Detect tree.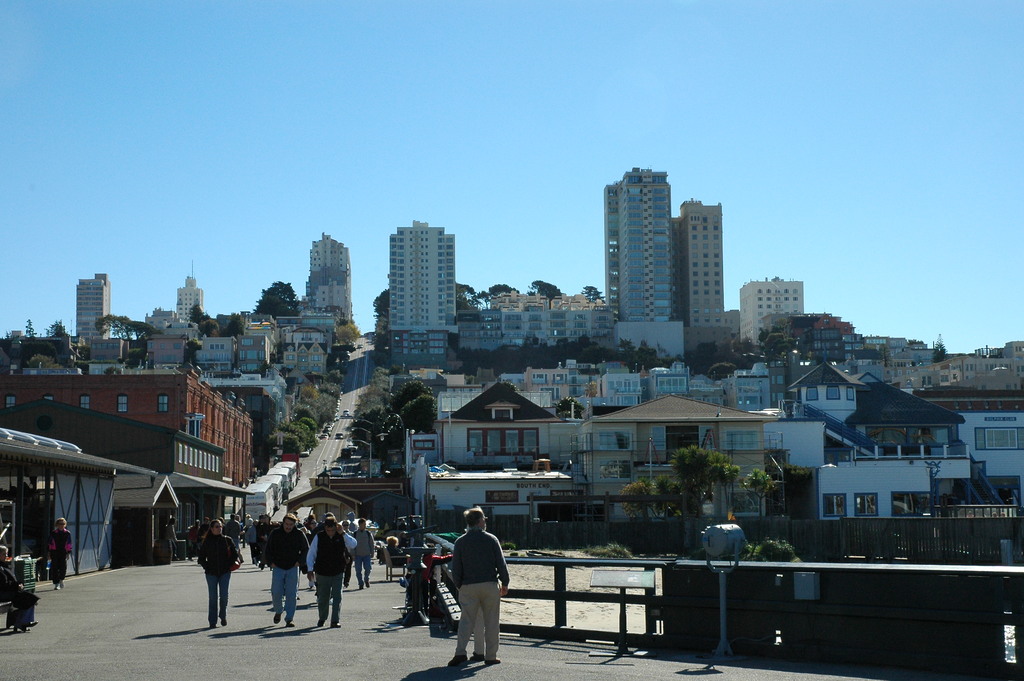
Detected at <region>618, 485, 658, 523</region>.
